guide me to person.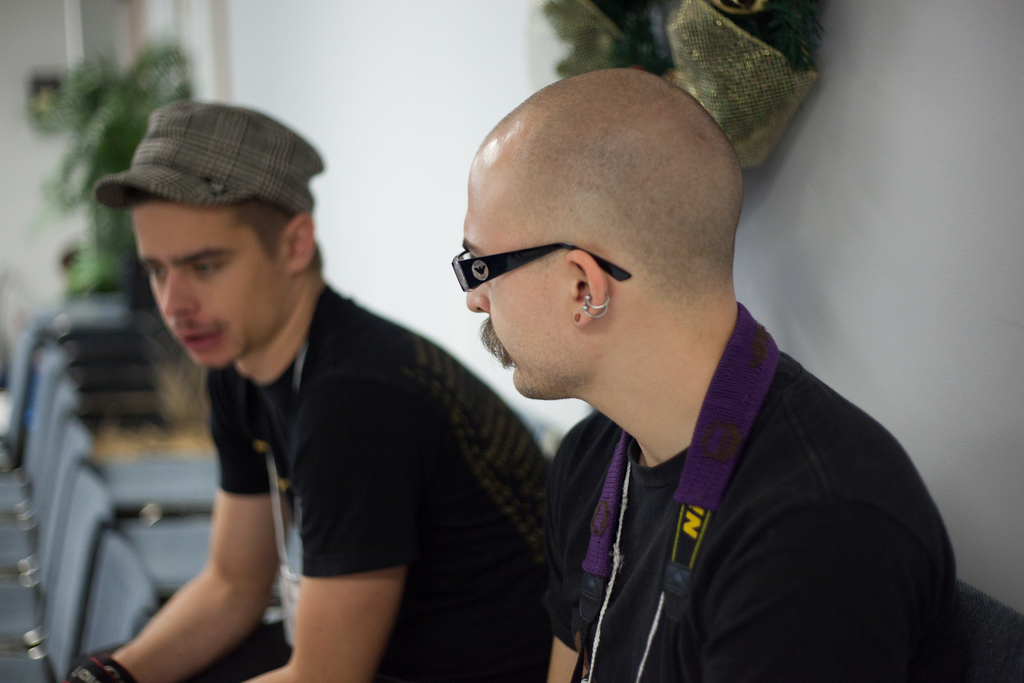
Guidance: x1=64 y1=99 x2=551 y2=682.
